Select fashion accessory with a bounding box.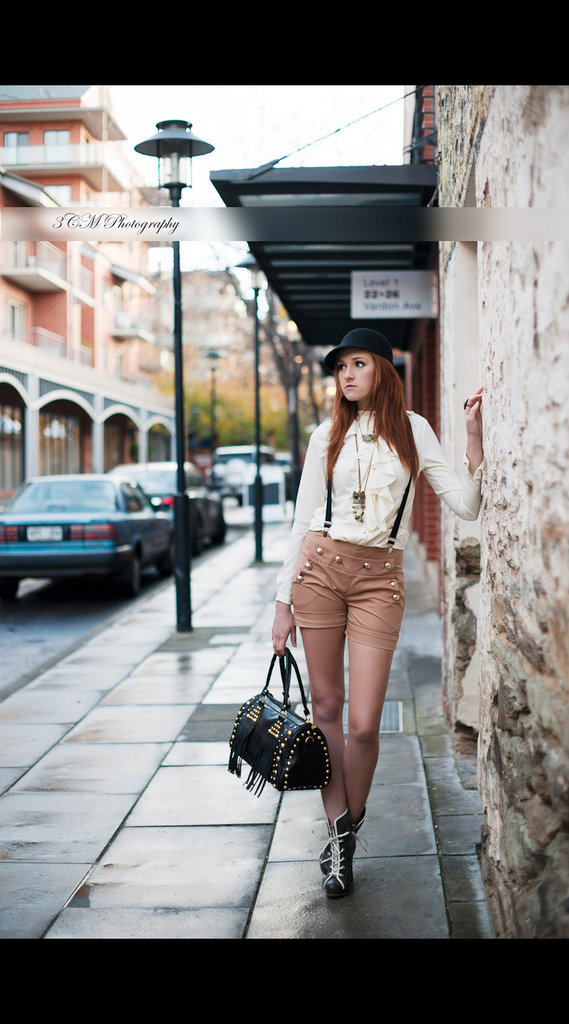
BBox(225, 652, 333, 791).
